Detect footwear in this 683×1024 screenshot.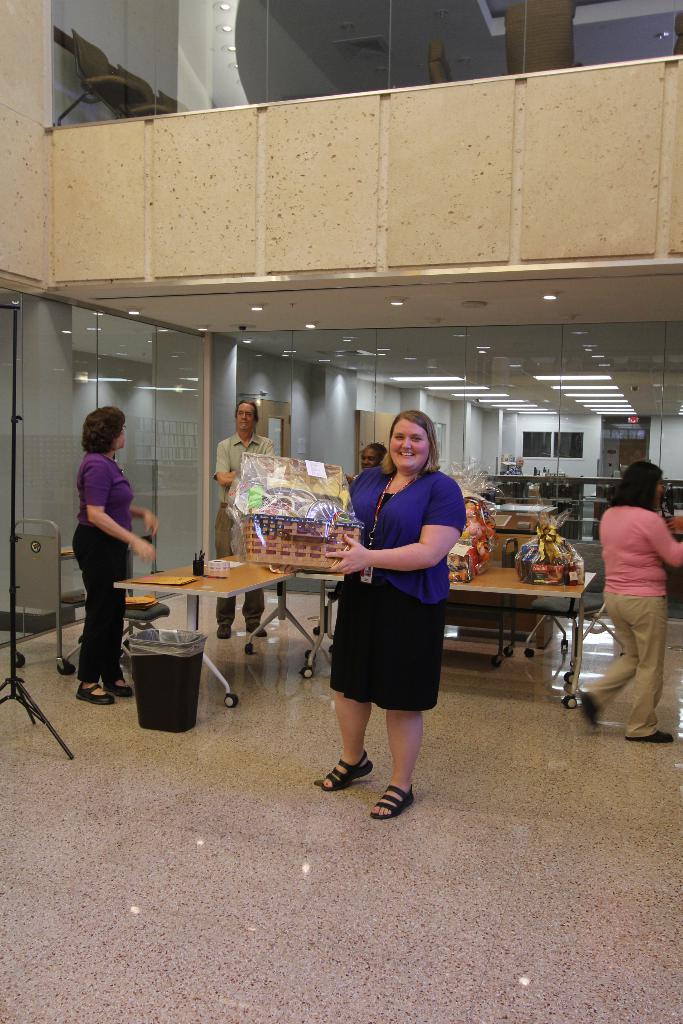
Detection: detection(322, 750, 376, 790).
